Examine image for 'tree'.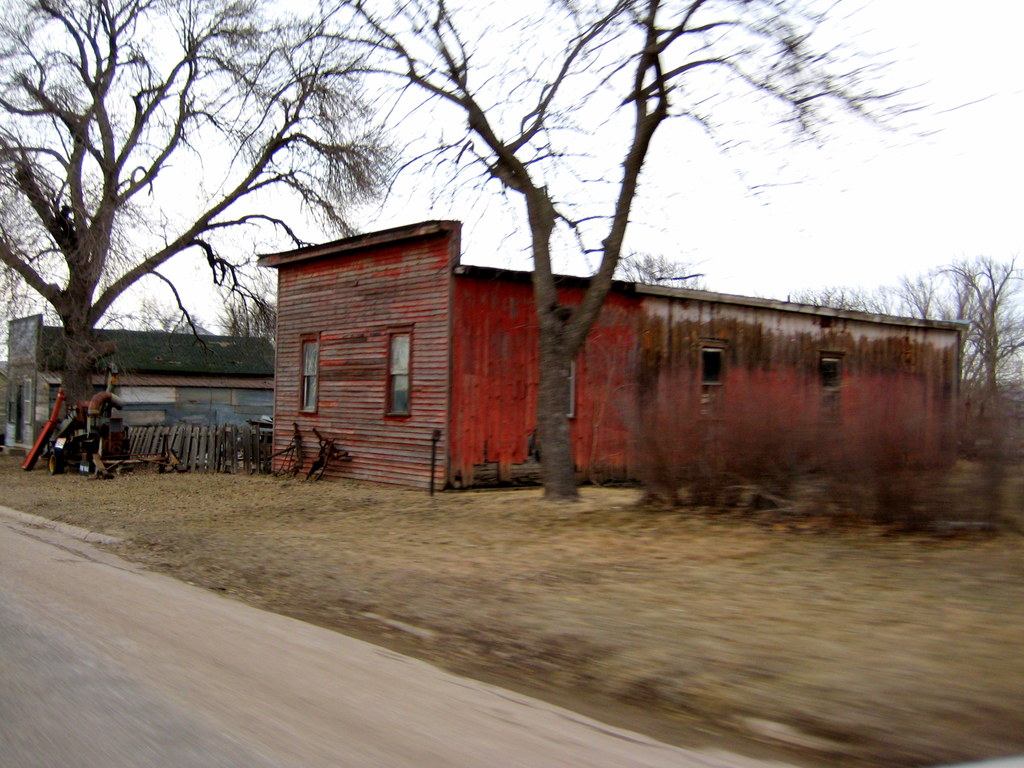
Examination result: bbox=[328, 0, 1006, 500].
